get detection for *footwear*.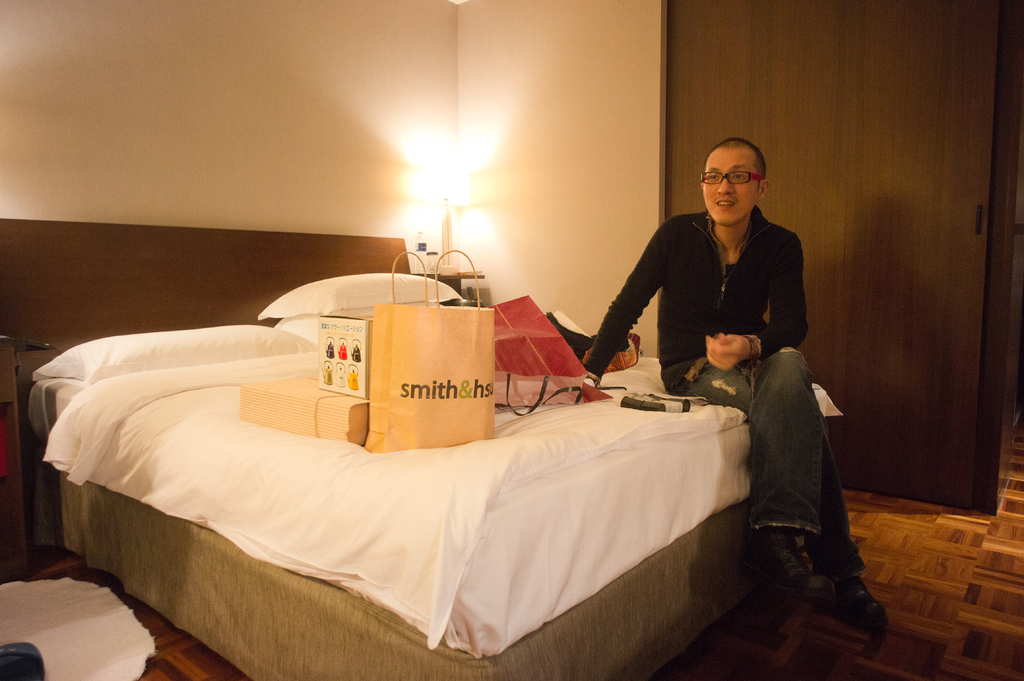
Detection: 832,571,884,635.
